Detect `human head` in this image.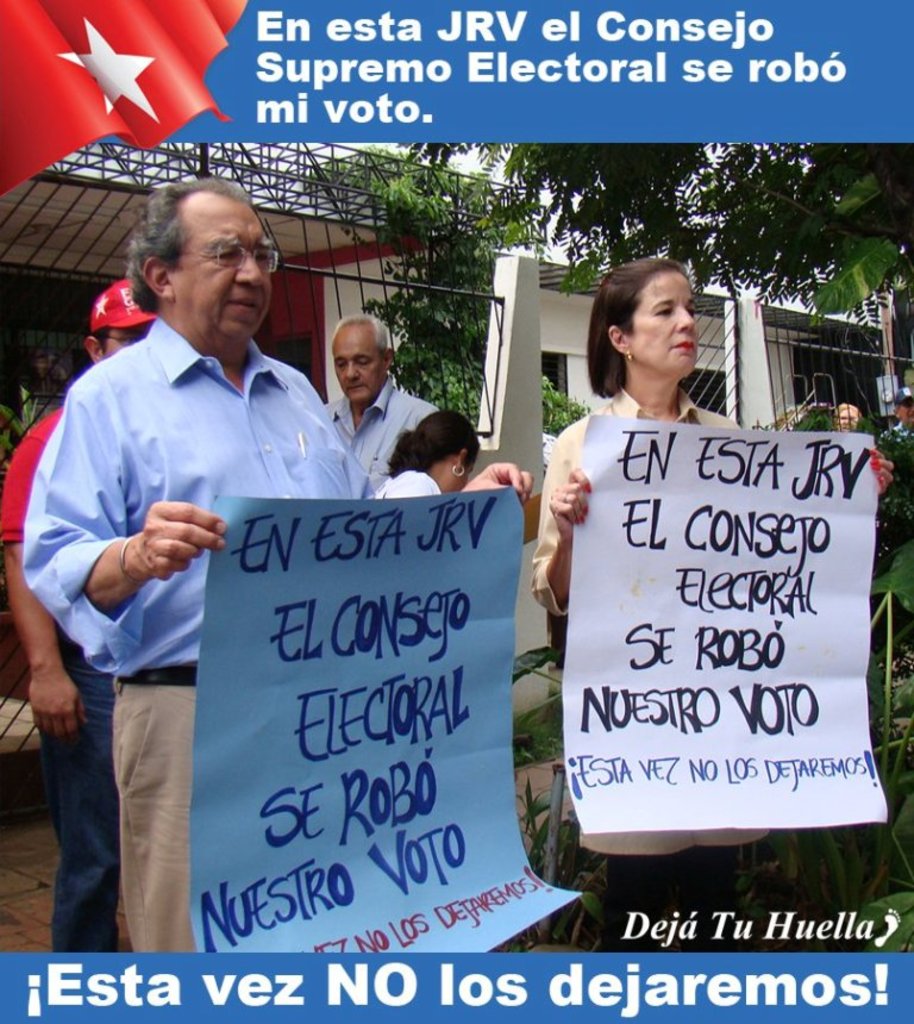
Detection: rect(108, 161, 277, 333).
